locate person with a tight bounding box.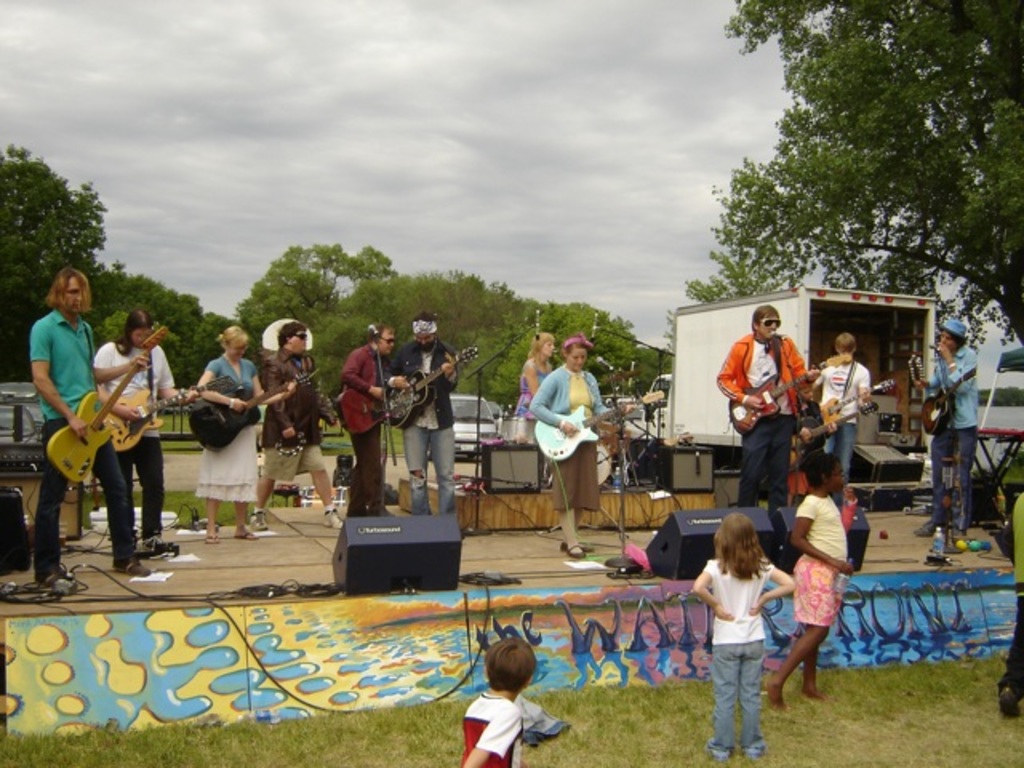
526,330,613,571.
